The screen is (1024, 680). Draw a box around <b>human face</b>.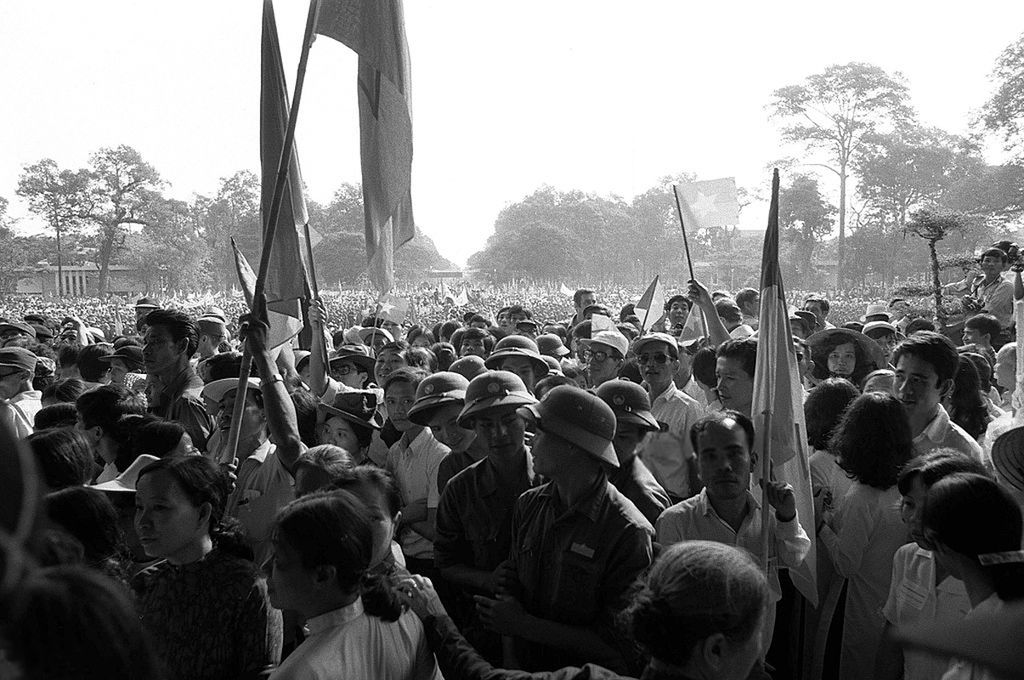
crop(388, 380, 422, 430).
